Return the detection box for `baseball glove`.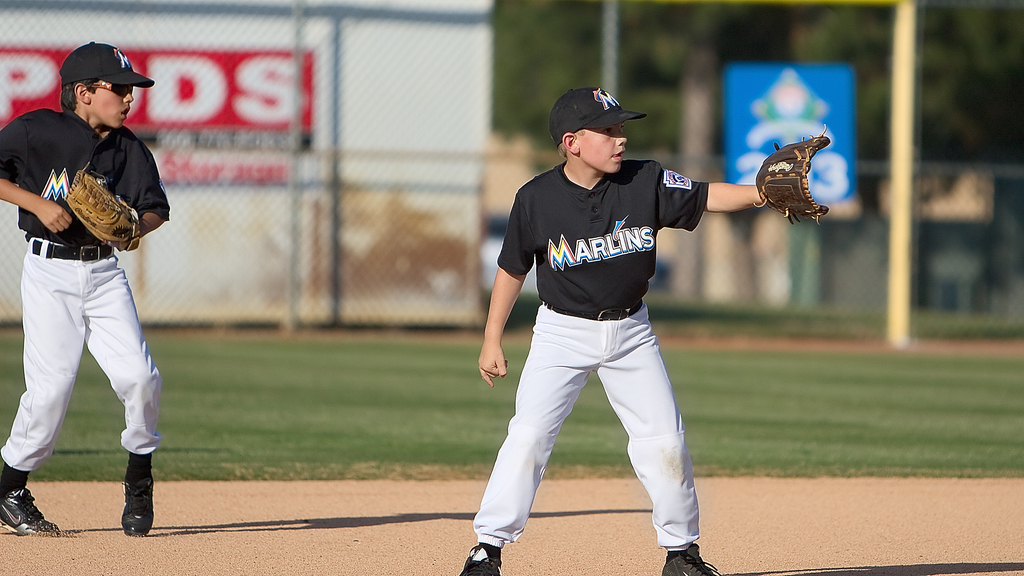
<bbox>67, 164, 145, 256</bbox>.
